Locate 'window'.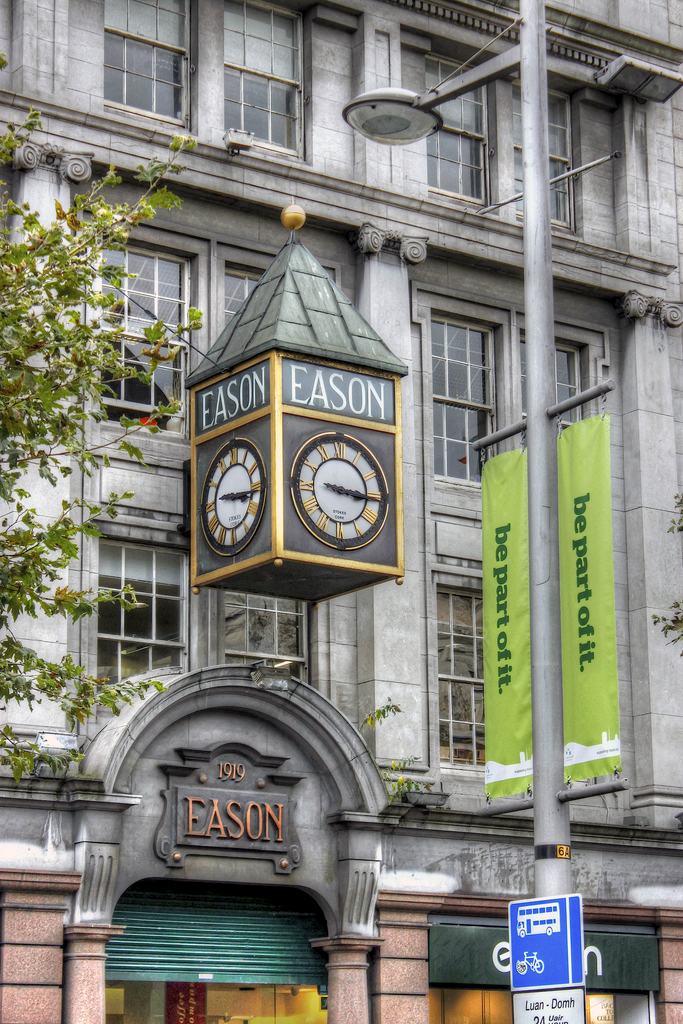
Bounding box: left=435, top=584, right=488, bottom=778.
